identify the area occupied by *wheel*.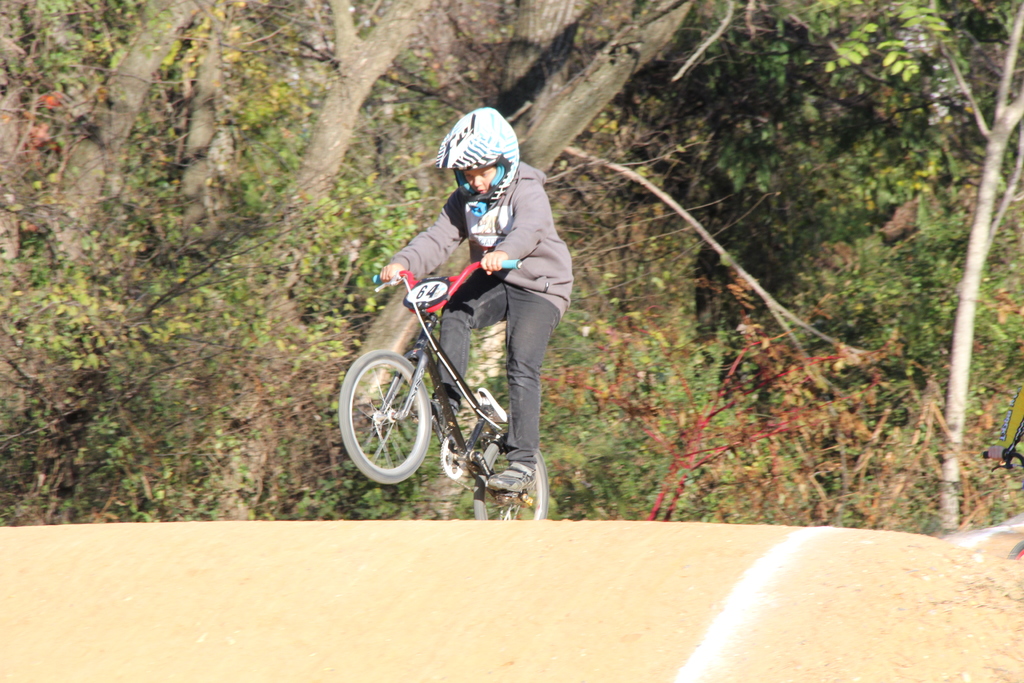
Area: (473,434,550,520).
